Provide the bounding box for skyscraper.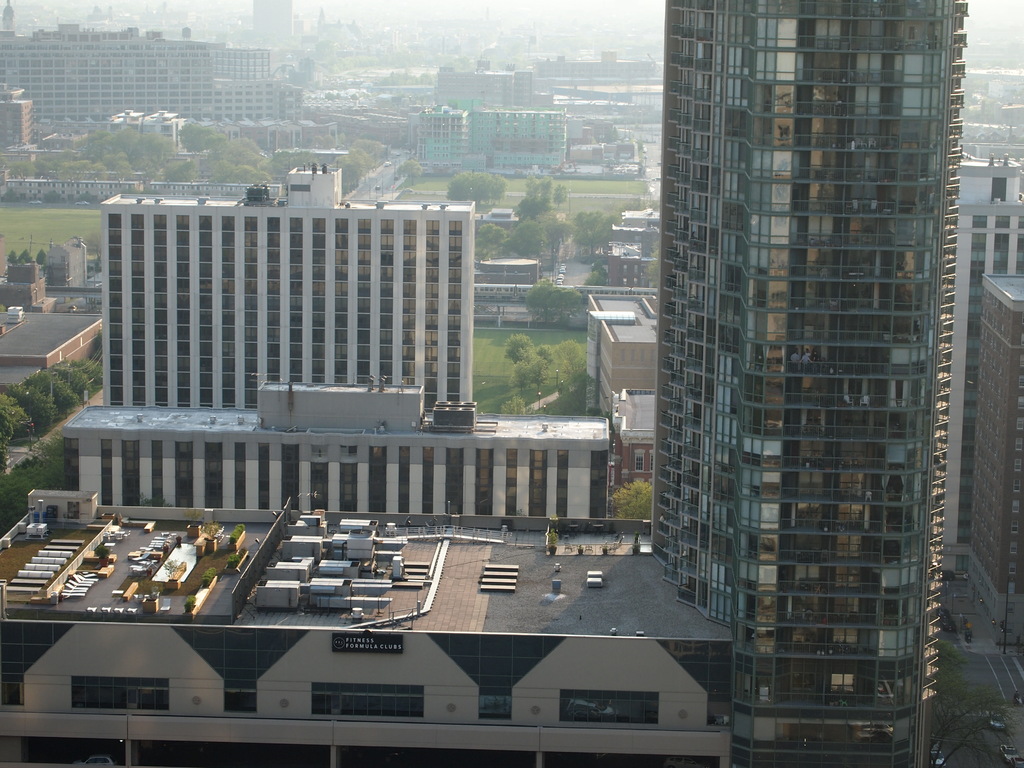
[660,0,989,760].
